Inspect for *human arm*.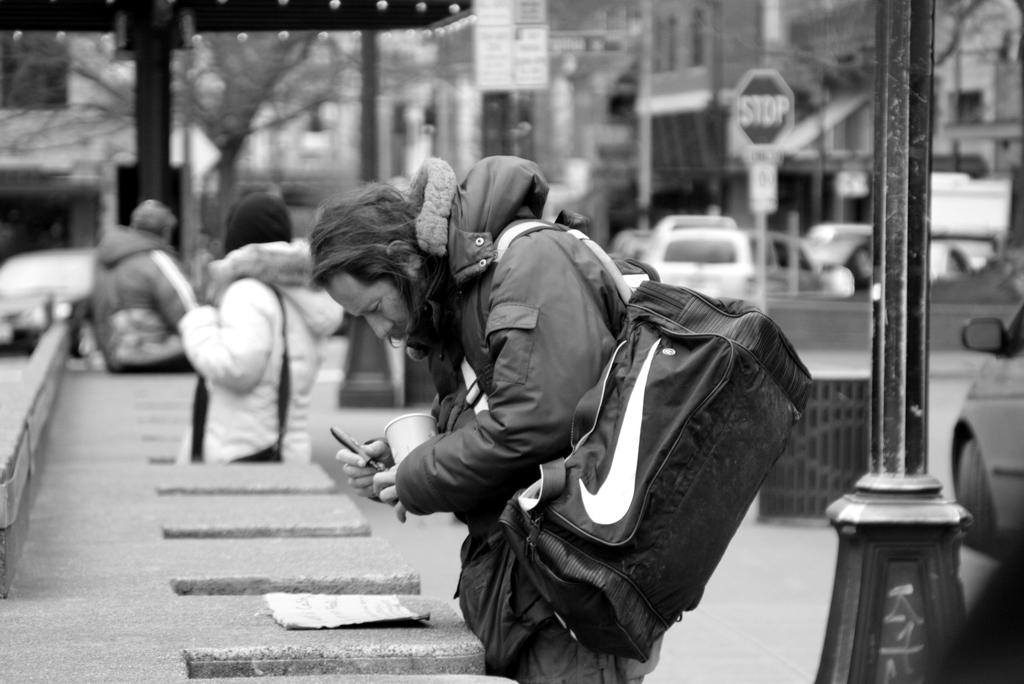
Inspection: 374 224 601 523.
